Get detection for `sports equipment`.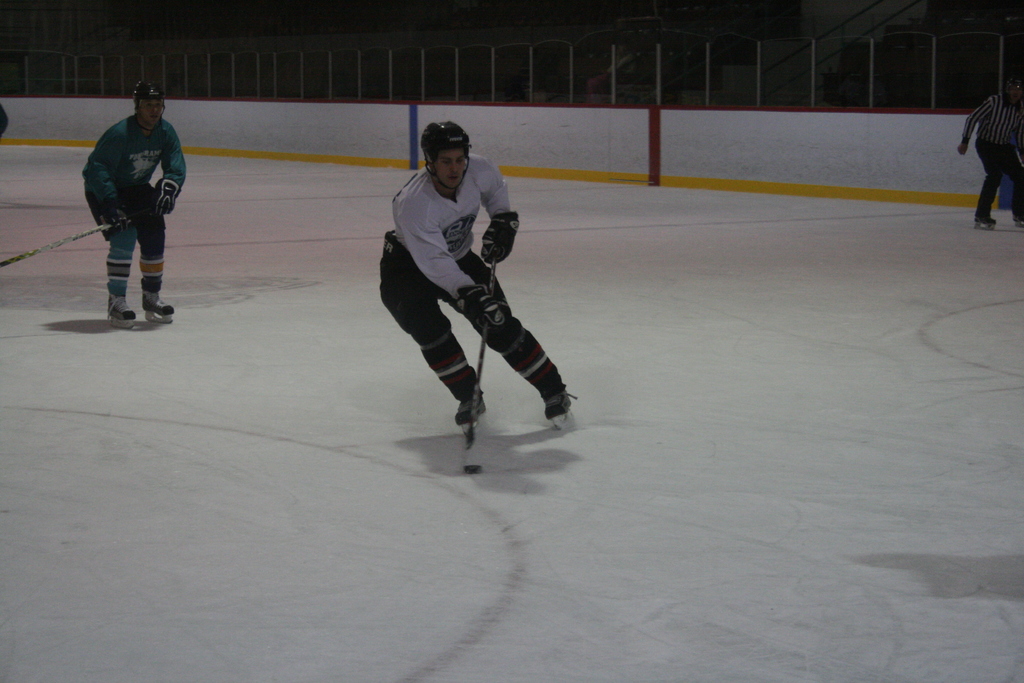
Detection: <bbox>107, 293, 138, 331</bbox>.
